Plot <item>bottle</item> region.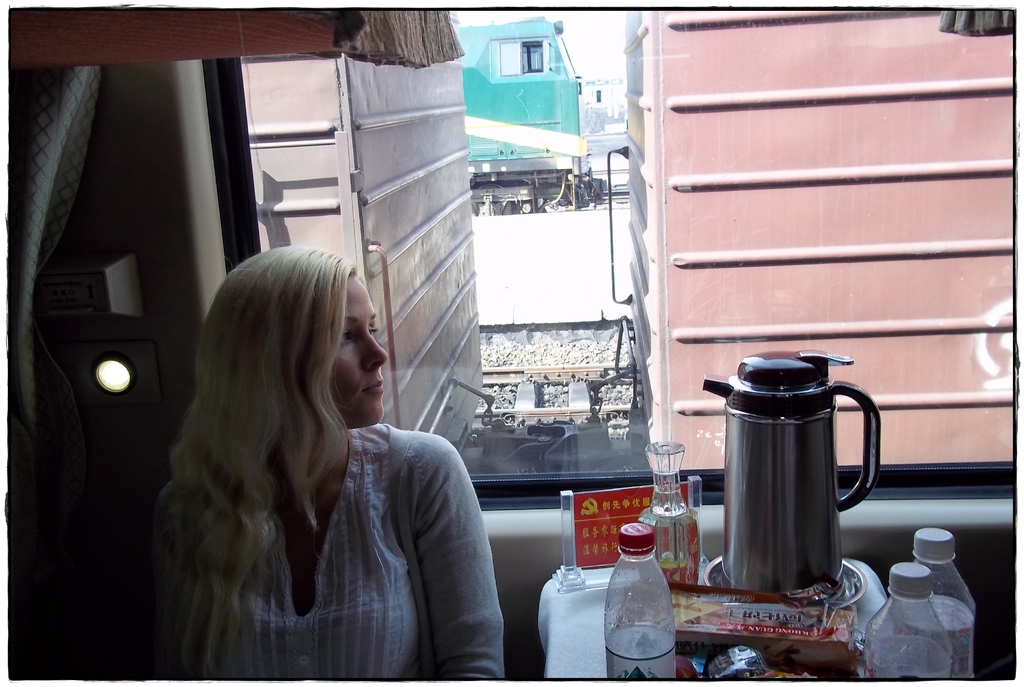
Plotted at x1=860, y1=560, x2=951, y2=686.
